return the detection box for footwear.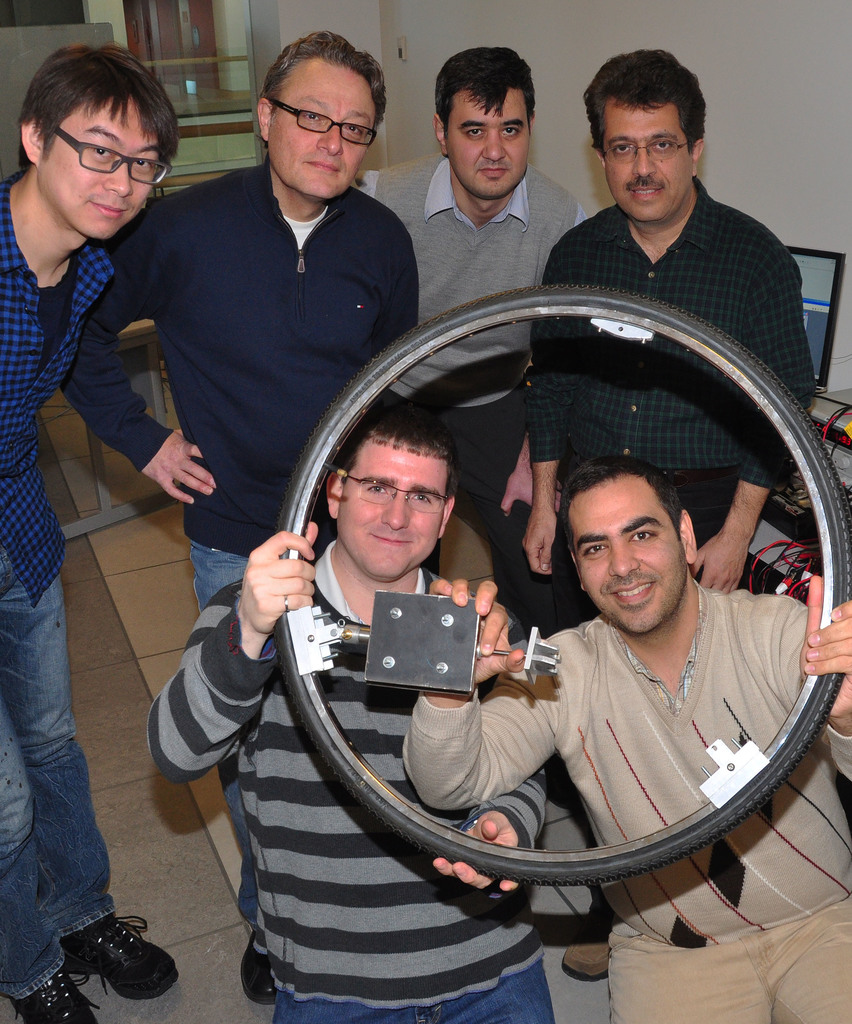
[559, 882, 636, 987].
